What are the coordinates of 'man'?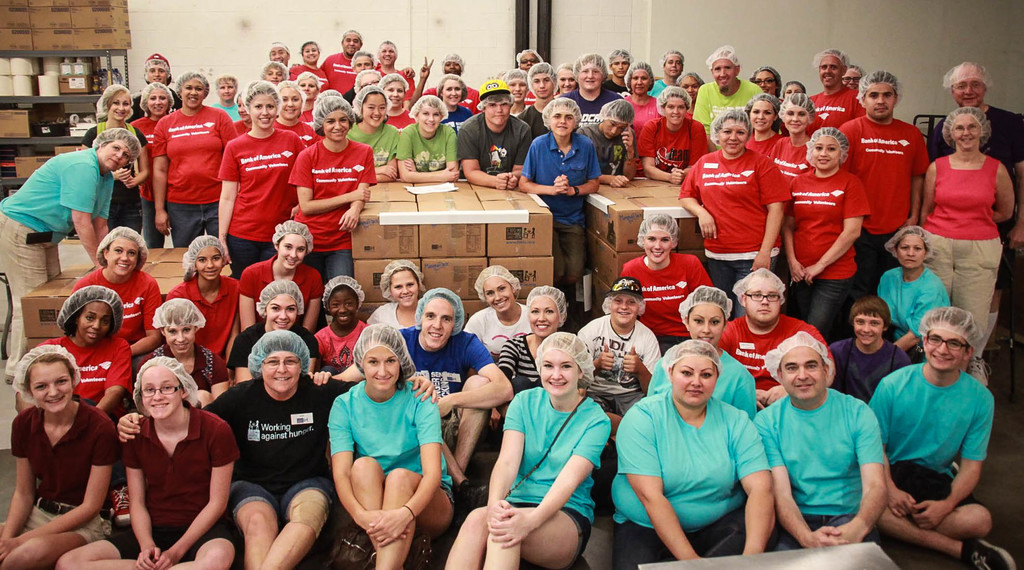
box(602, 48, 634, 93).
